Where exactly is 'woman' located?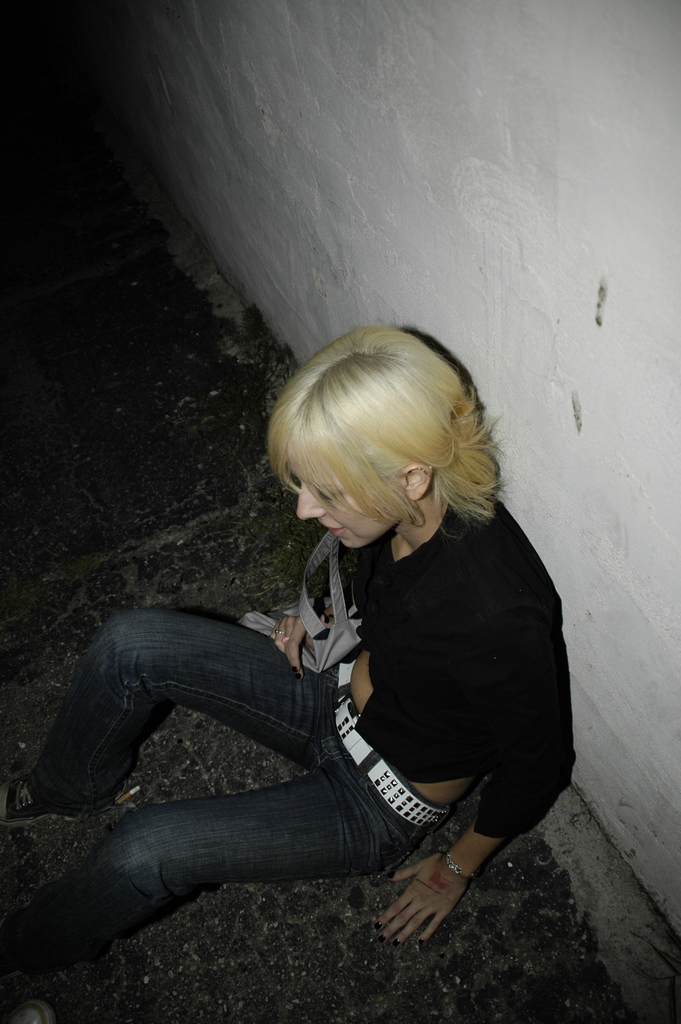
Its bounding box is <box>20,348,634,991</box>.
